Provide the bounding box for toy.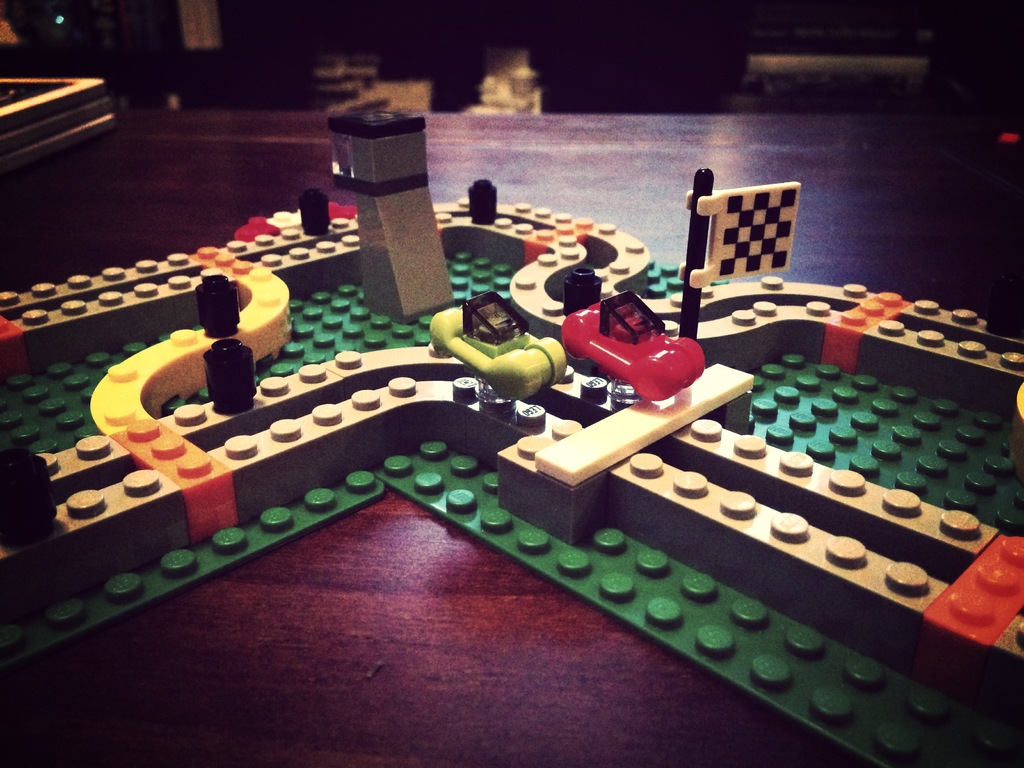
536,278,714,417.
